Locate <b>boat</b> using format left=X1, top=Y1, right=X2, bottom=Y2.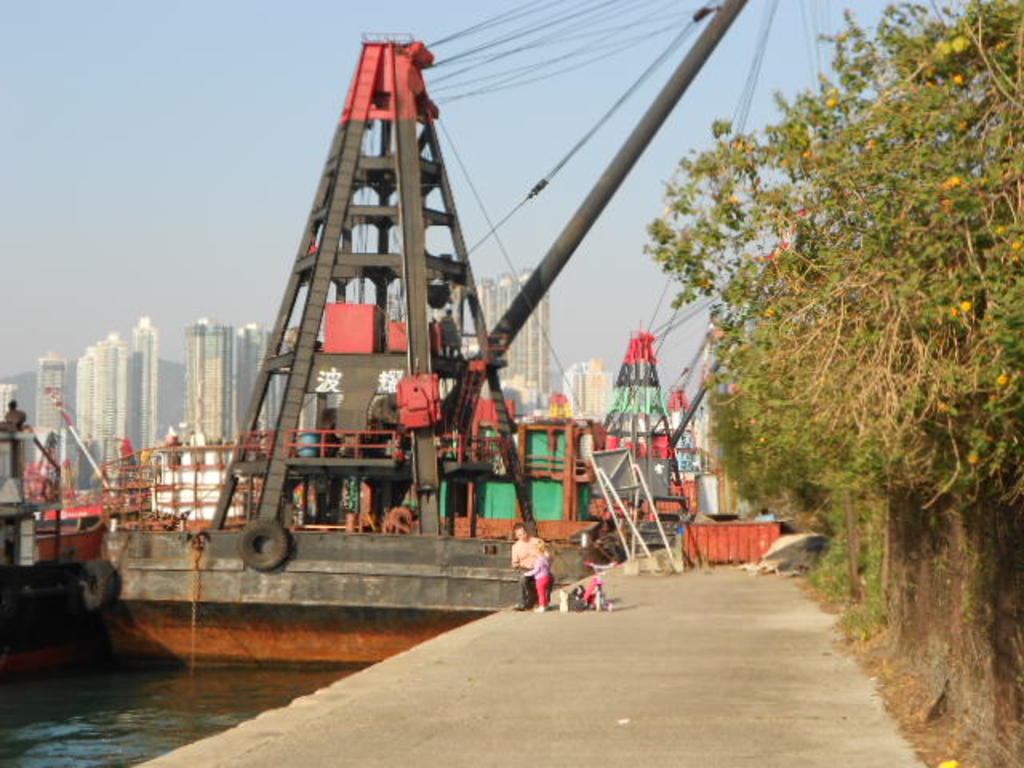
left=5, top=0, right=810, bottom=653.
